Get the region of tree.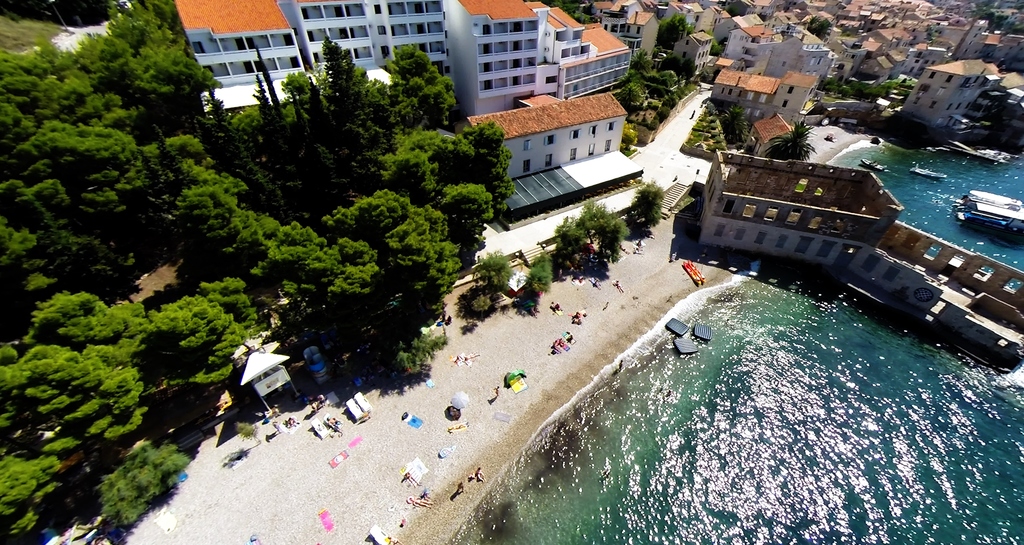
x1=5 y1=214 x2=204 y2=503.
